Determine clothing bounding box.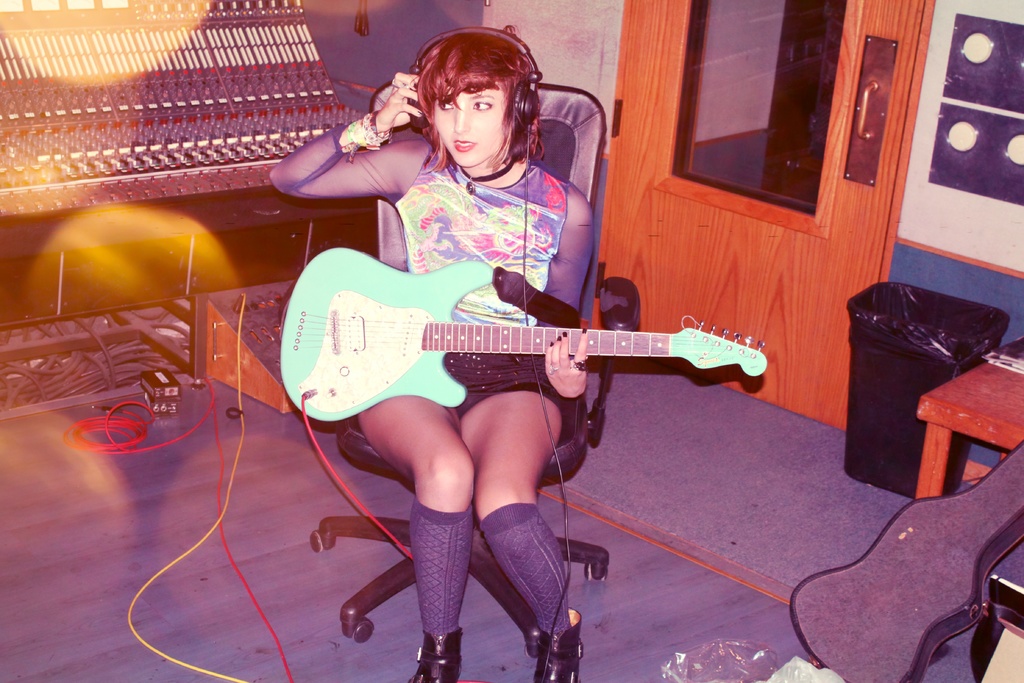
Determined: select_region(478, 504, 588, 627).
